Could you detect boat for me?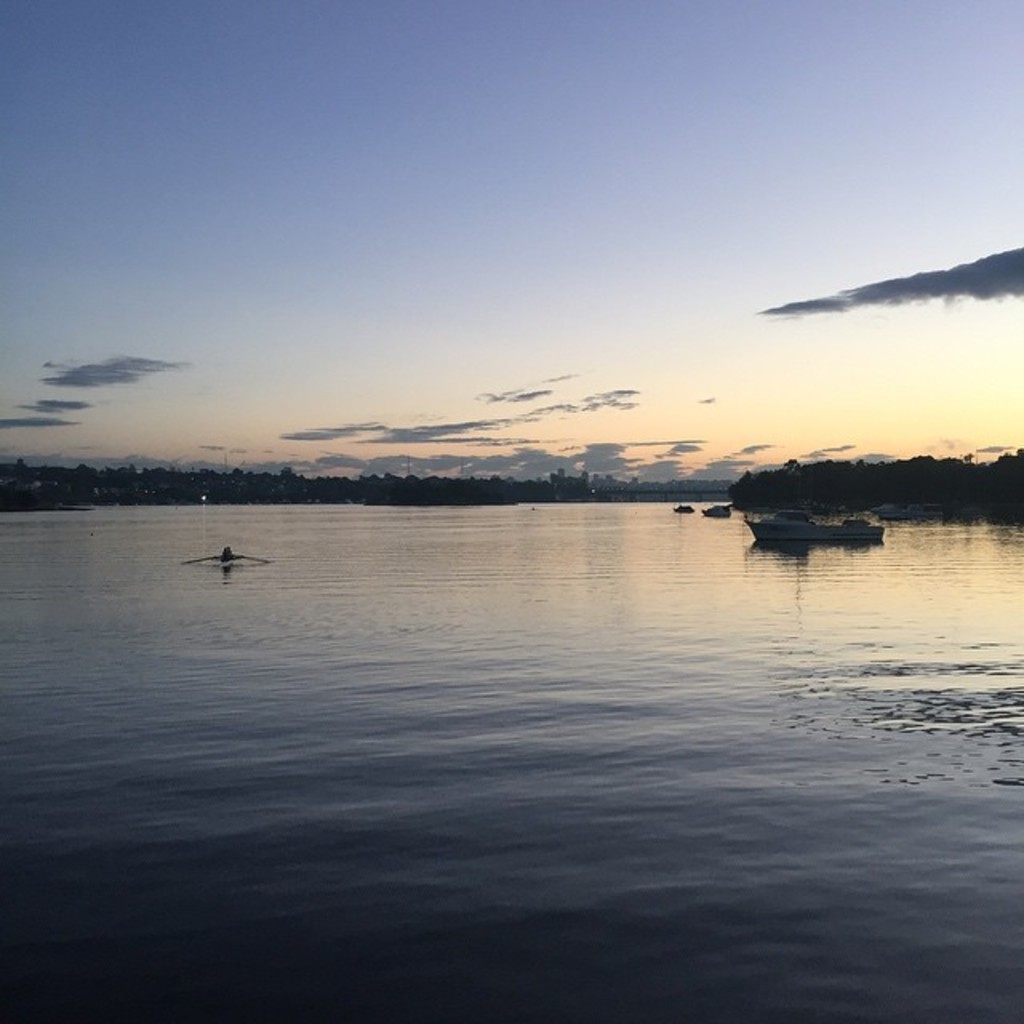
Detection result: crop(698, 504, 731, 515).
